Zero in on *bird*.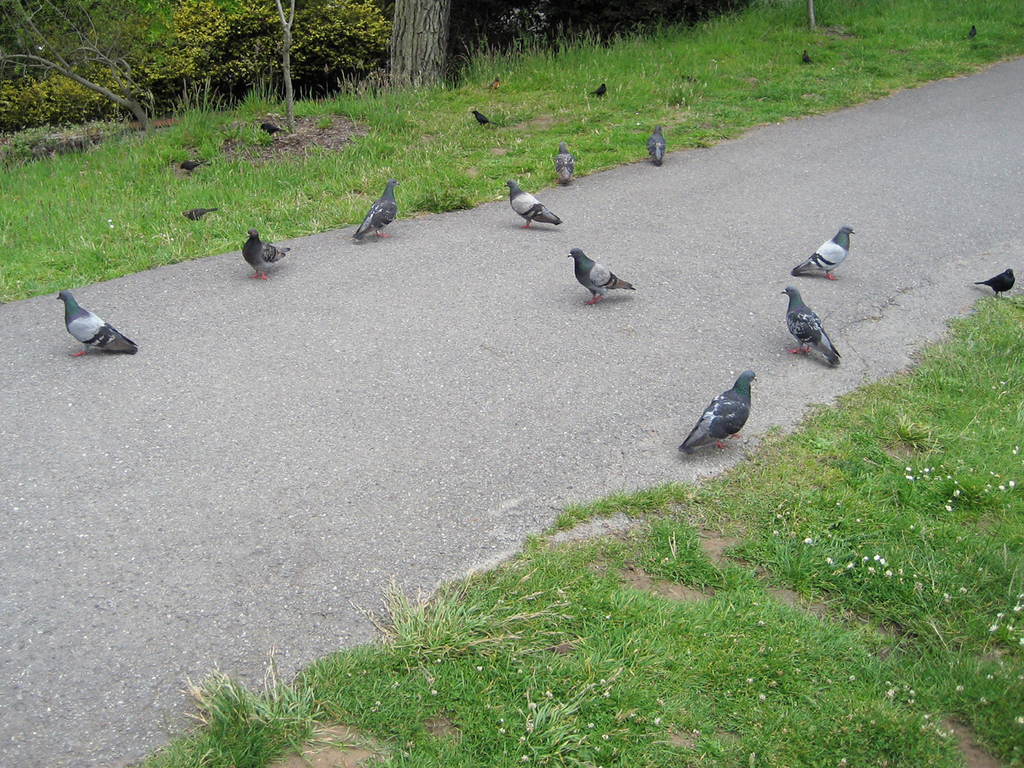
Zeroed in: 241,226,292,281.
